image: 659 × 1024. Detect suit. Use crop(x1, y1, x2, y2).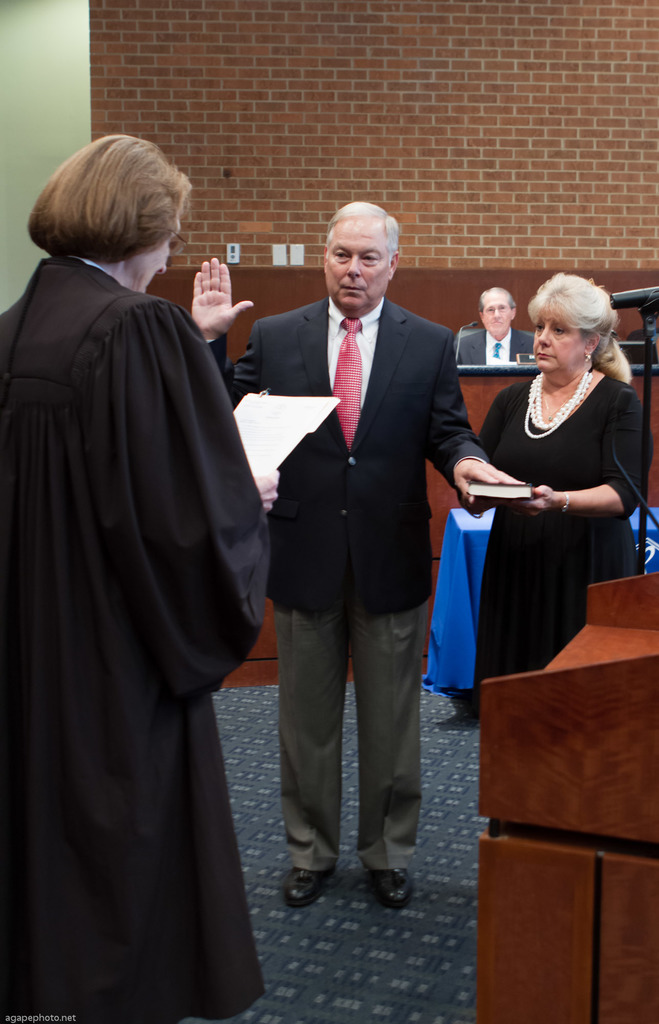
crop(258, 186, 476, 890).
